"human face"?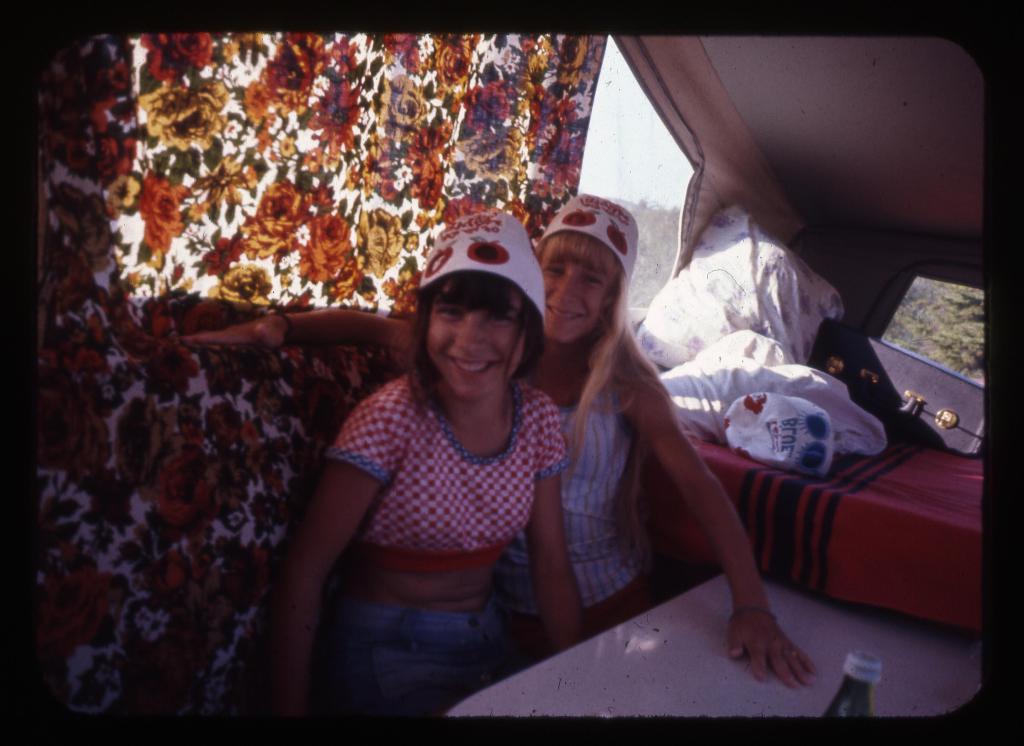
region(538, 260, 609, 341)
